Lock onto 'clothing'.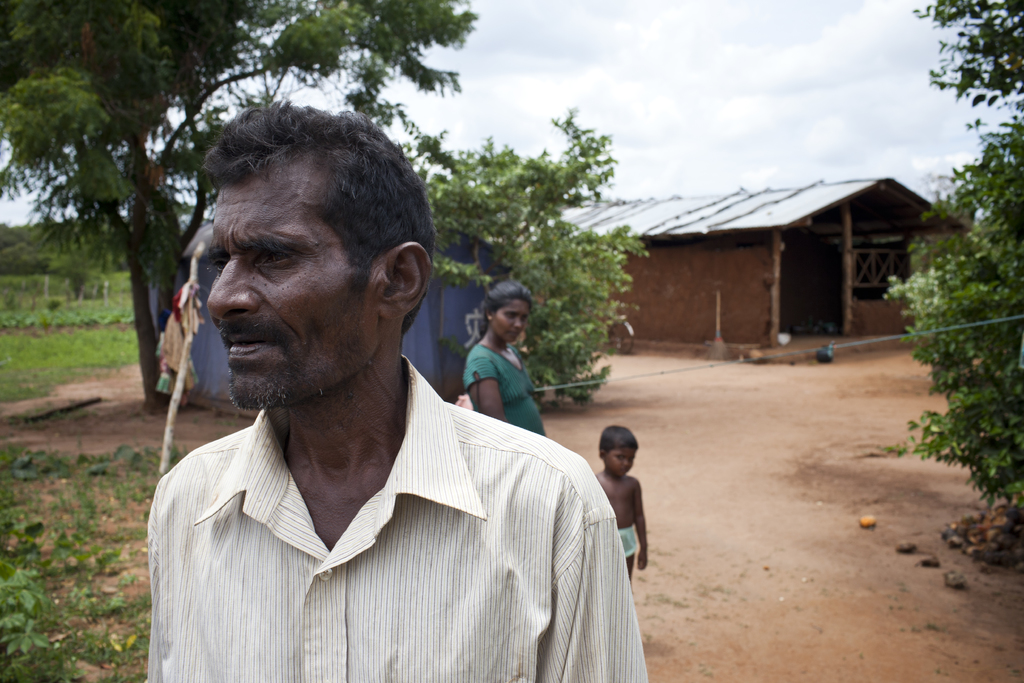
Locked: x1=463 y1=338 x2=547 y2=434.
